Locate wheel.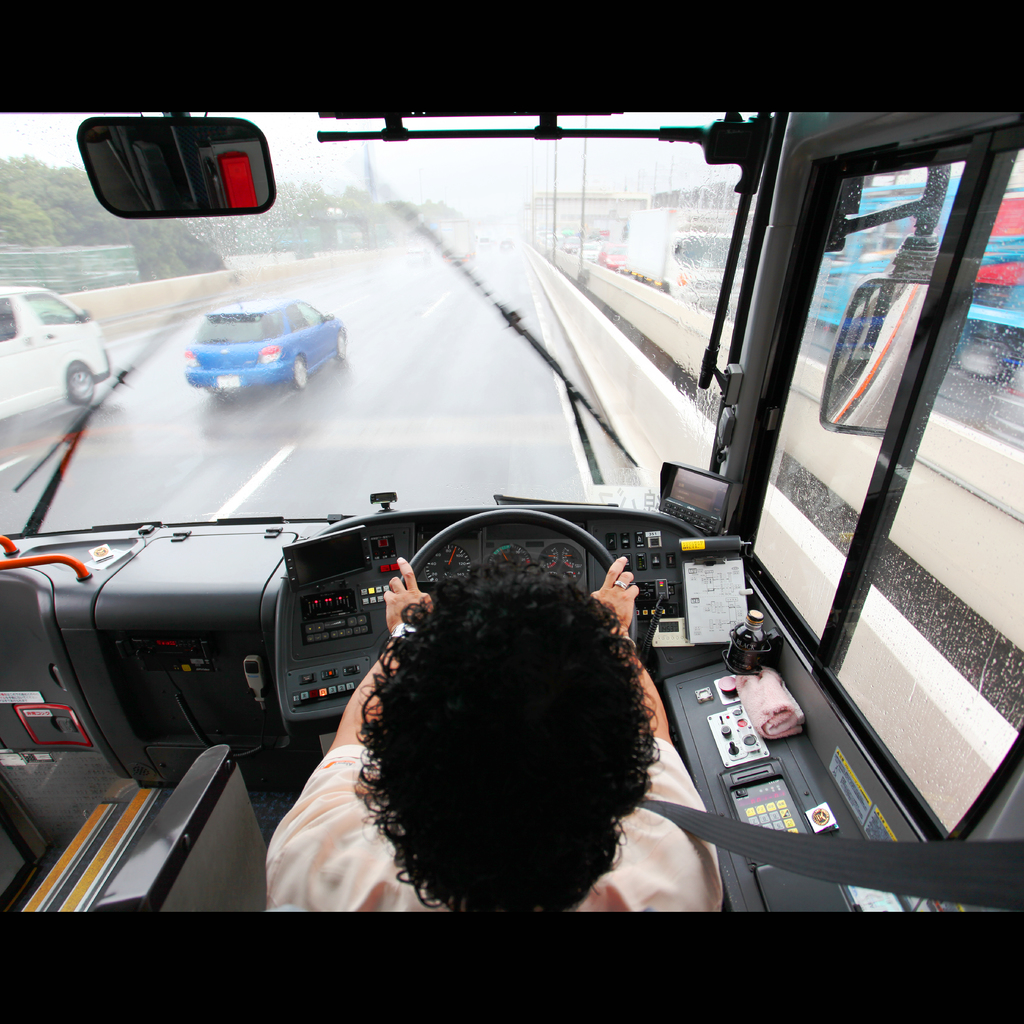
Bounding box: x1=403, y1=507, x2=638, y2=648.
